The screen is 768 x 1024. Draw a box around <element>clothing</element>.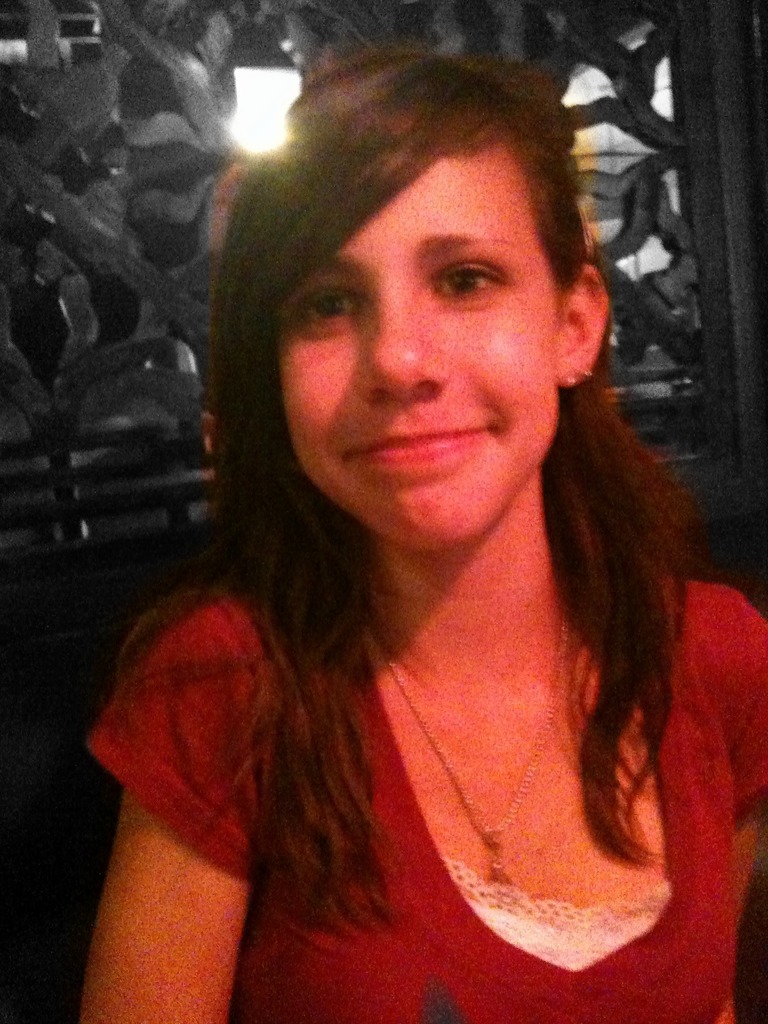
(left=84, top=300, right=728, bottom=999).
